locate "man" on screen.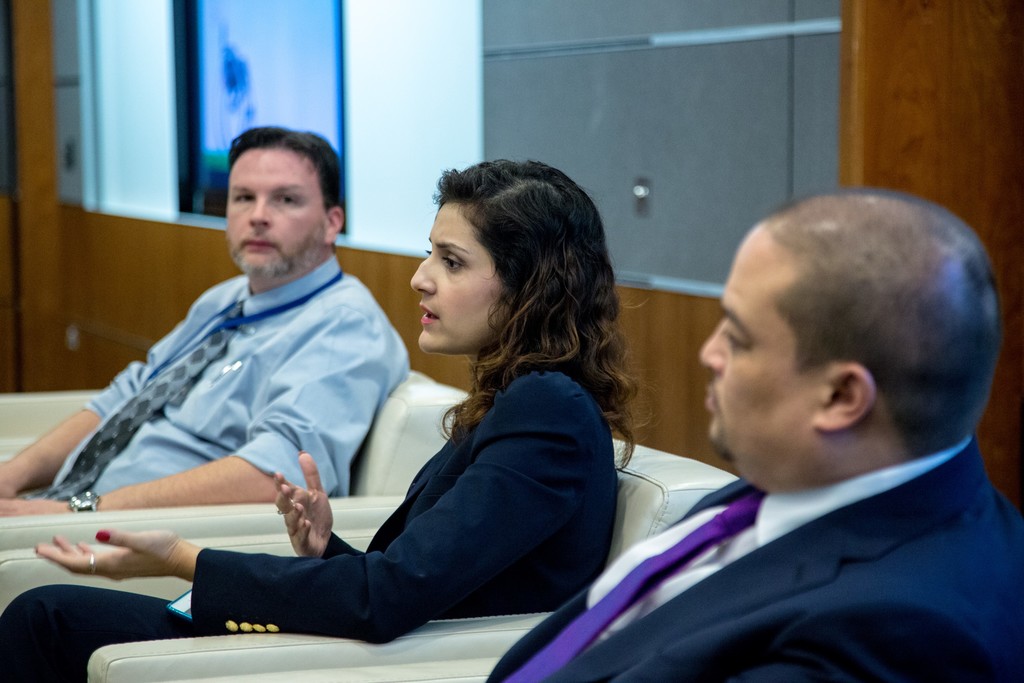
On screen at [left=503, top=177, right=1023, bottom=665].
